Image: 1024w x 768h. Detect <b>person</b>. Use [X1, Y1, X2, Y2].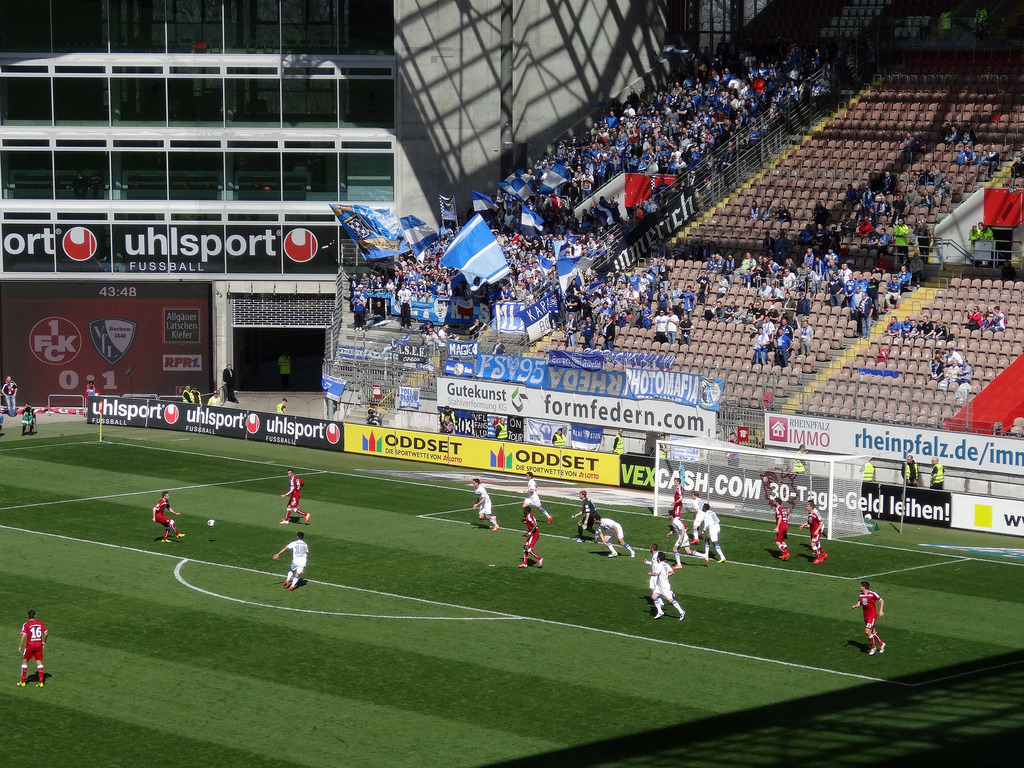
[578, 494, 599, 543].
